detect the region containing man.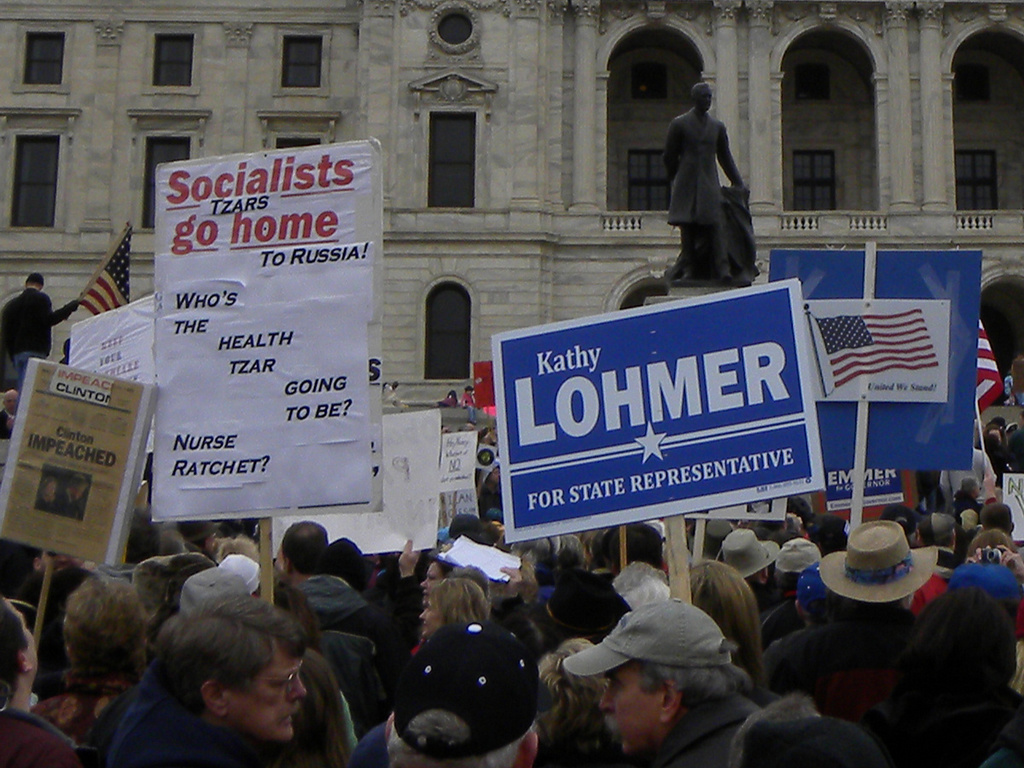
select_region(276, 519, 367, 602).
